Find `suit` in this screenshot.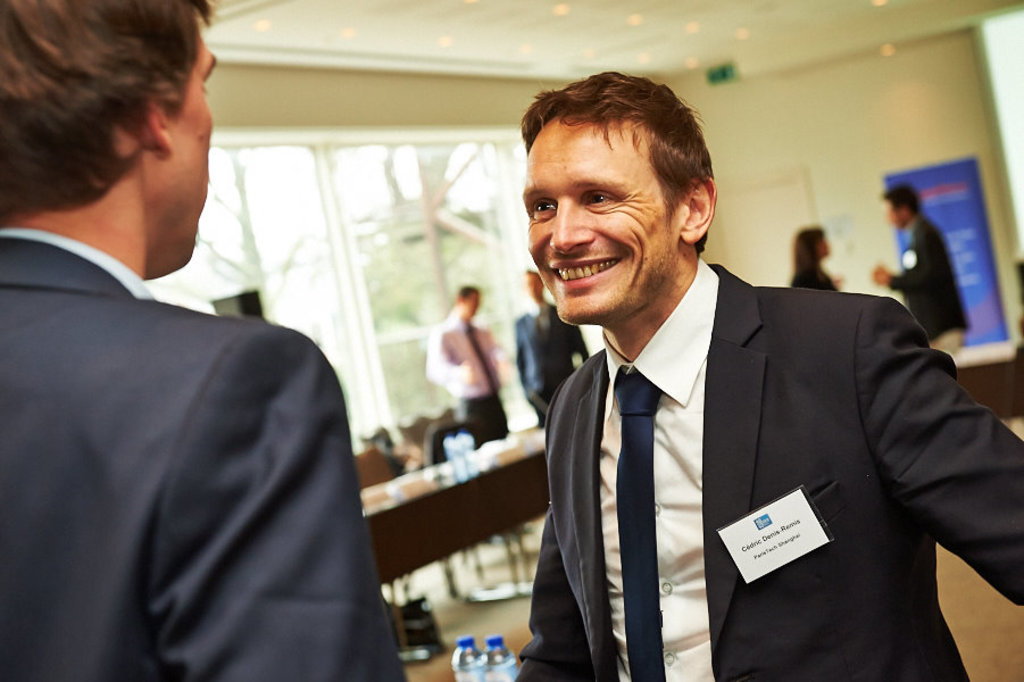
The bounding box for `suit` is x1=506 y1=298 x2=585 y2=433.
